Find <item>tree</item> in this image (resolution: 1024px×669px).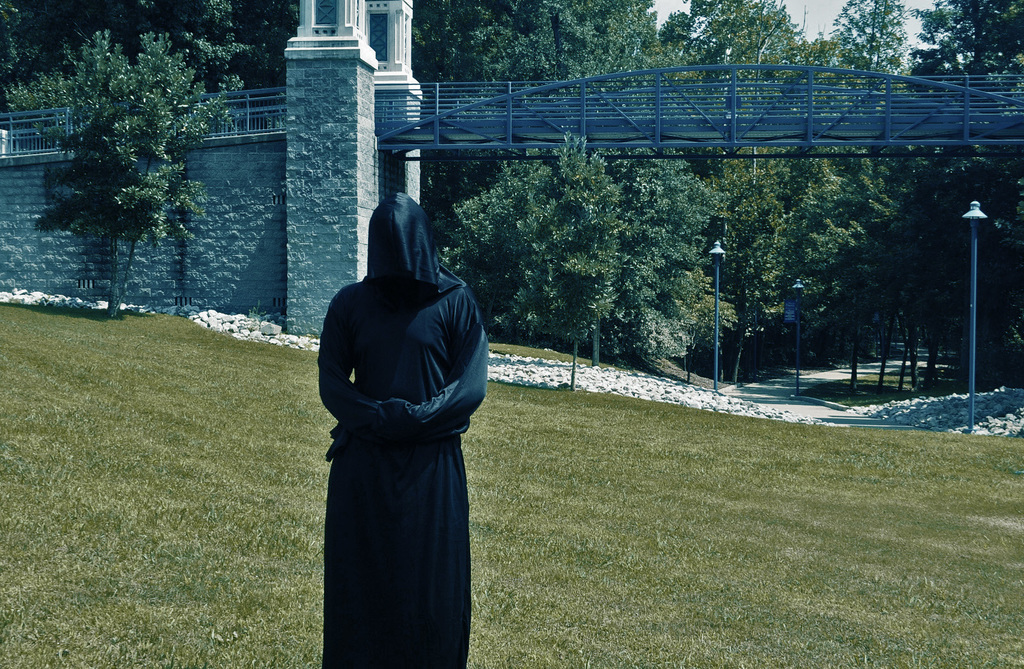
(40,27,226,314).
